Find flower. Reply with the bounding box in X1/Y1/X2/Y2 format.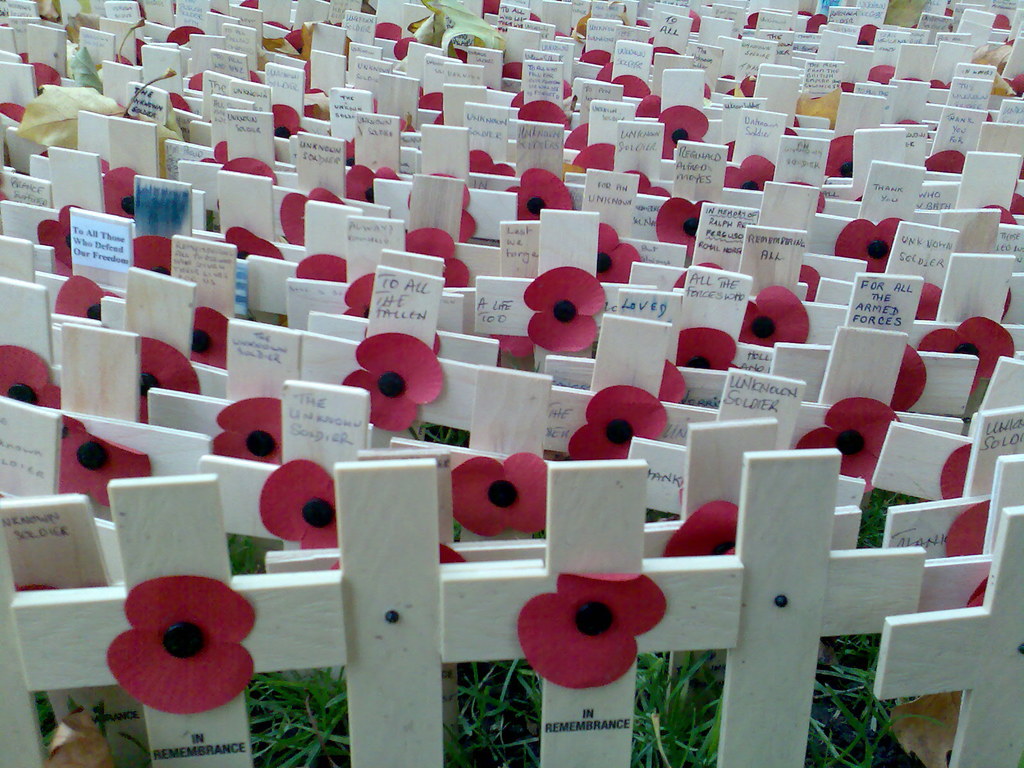
59/267/97/325.
